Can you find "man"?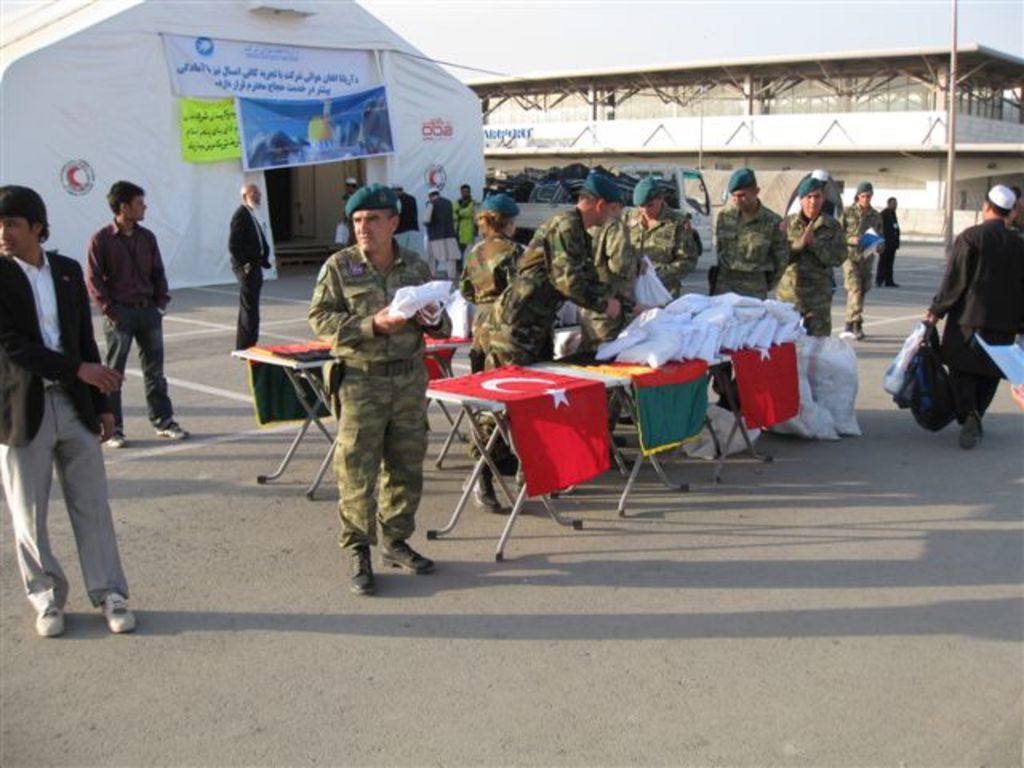
Yes, bounding box: locate(587, 186, 645, 442).
